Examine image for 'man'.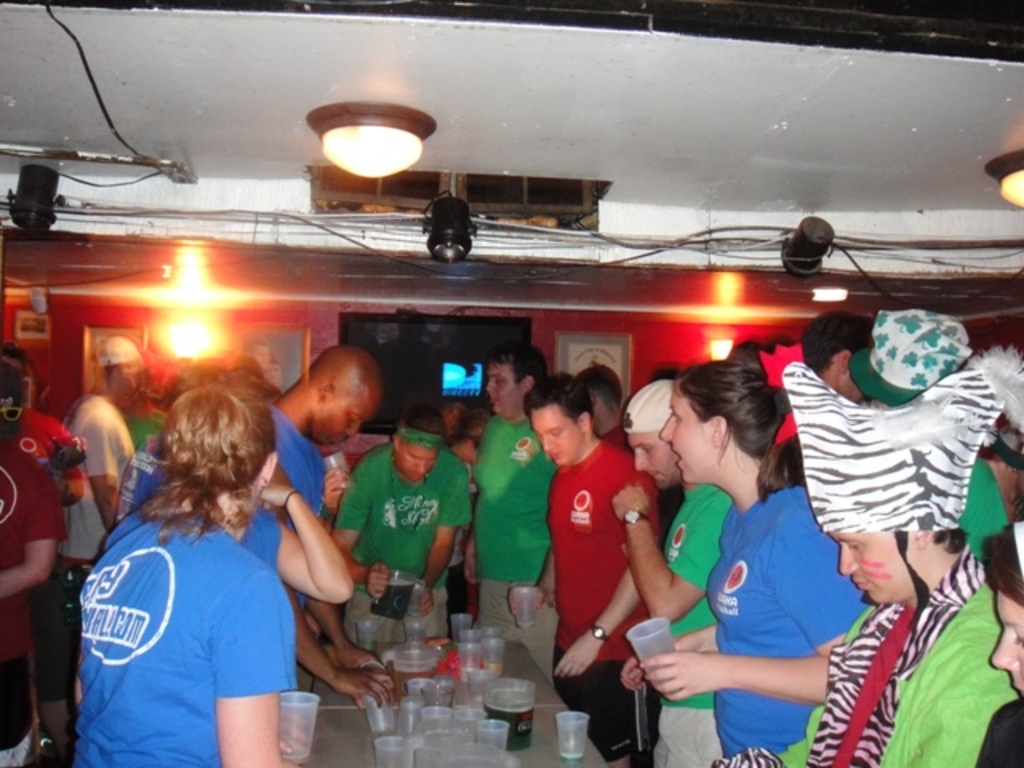
Examination result: pyautogui.locateOnScreen(0, 365, 66, 766).
